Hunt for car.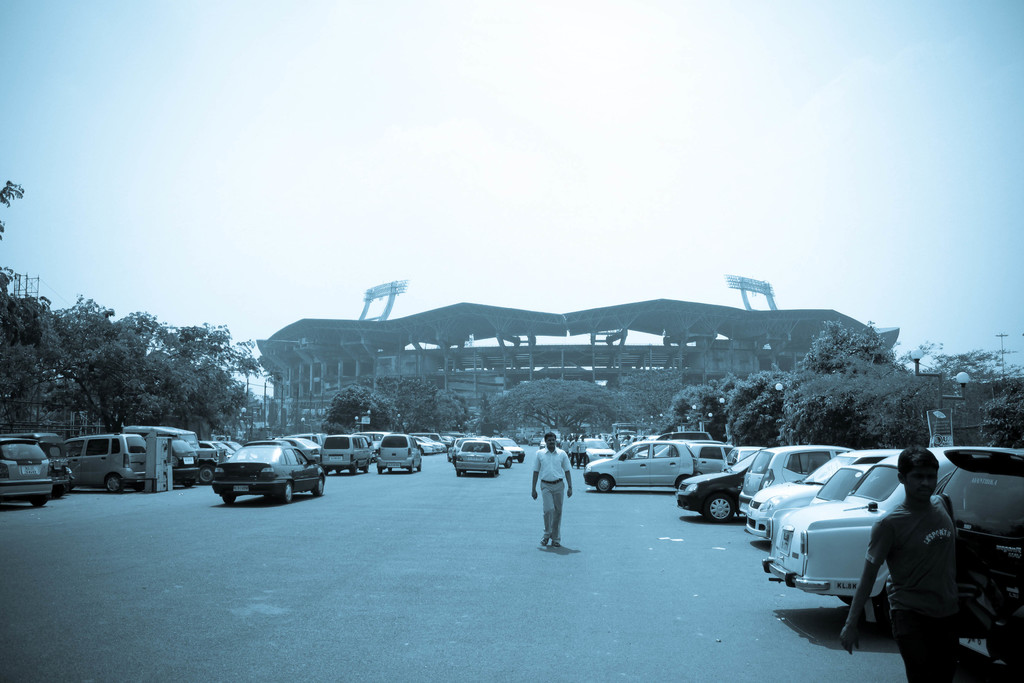
Hunted down at pyautogui.locateOnScreen(744, 443, 902, 540).
